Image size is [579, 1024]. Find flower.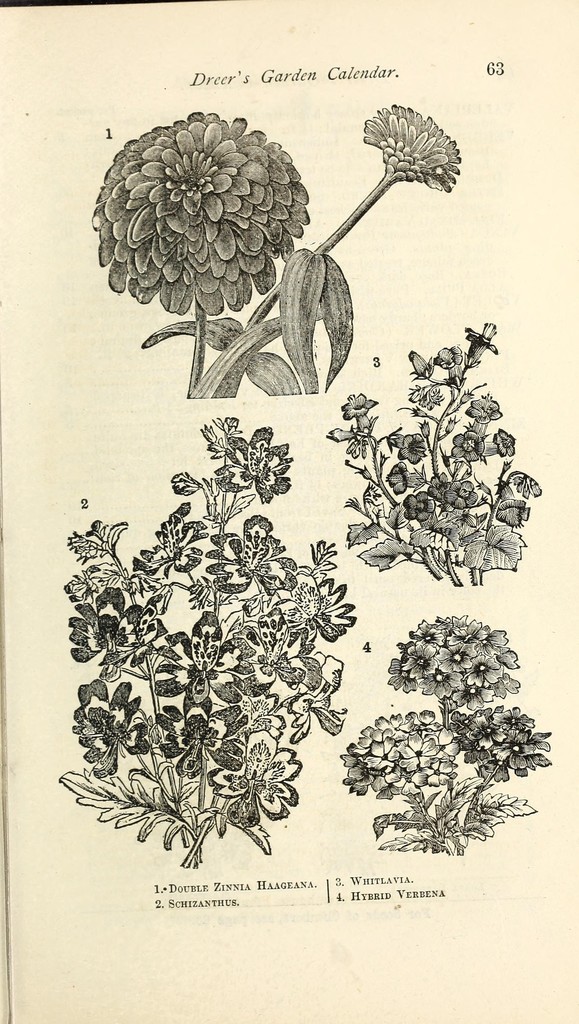
85,515,111,538.
